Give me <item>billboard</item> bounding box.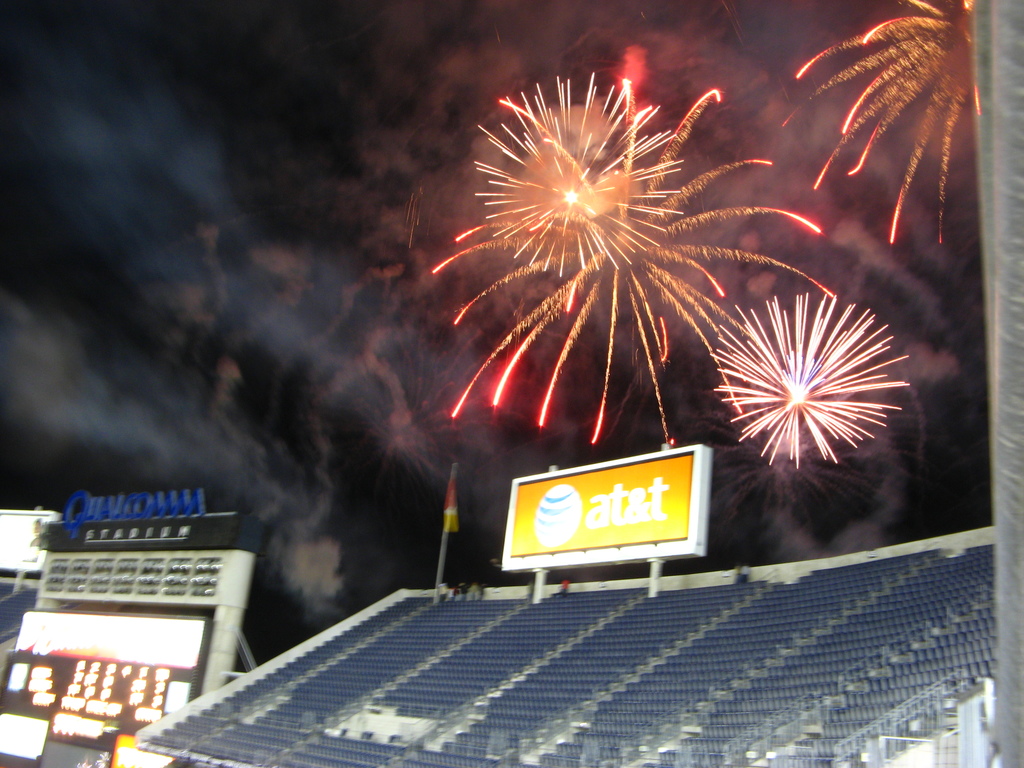
500:444:712:572.
